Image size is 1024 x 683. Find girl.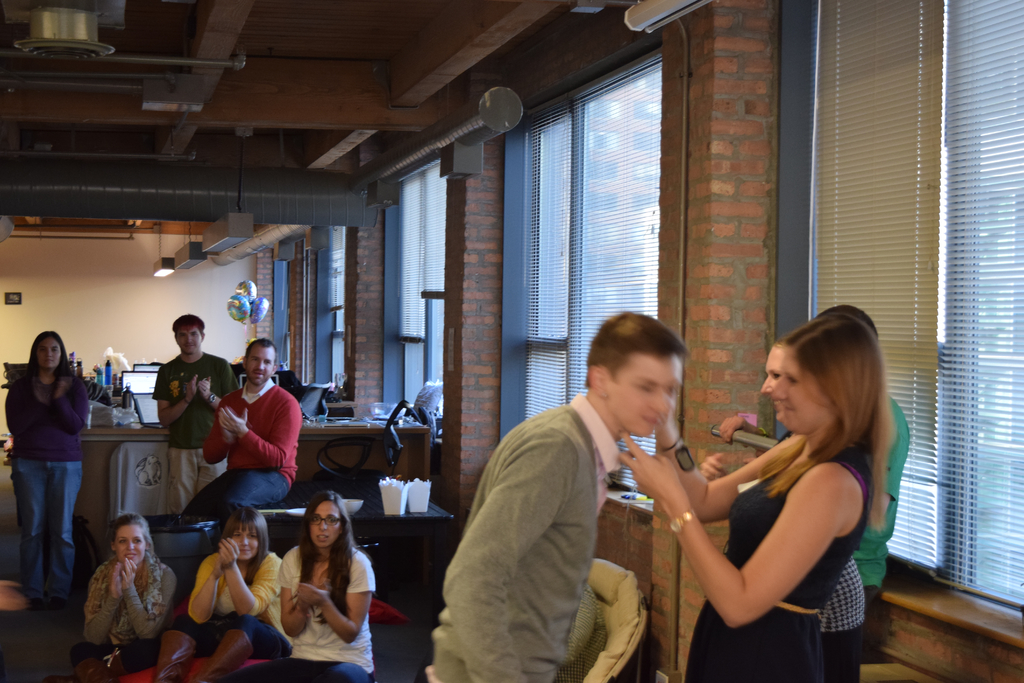
621,310,895,682.
